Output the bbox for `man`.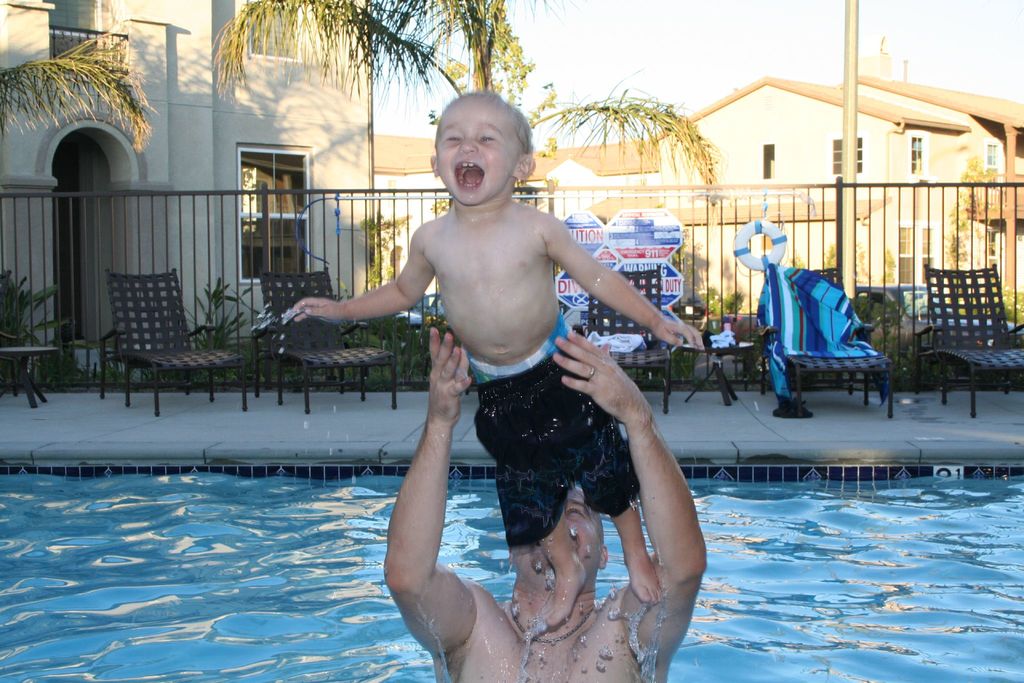
<region>383, 331, 706, 682</region>.
